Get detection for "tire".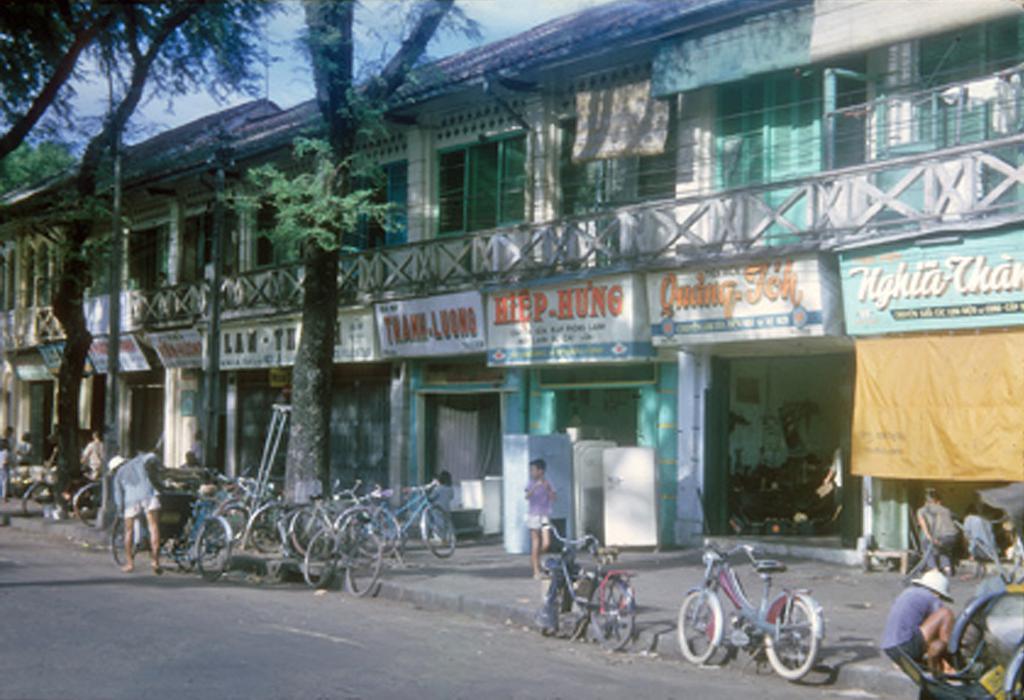
Detection: left=417, top=500, right=458, bottom=560.
